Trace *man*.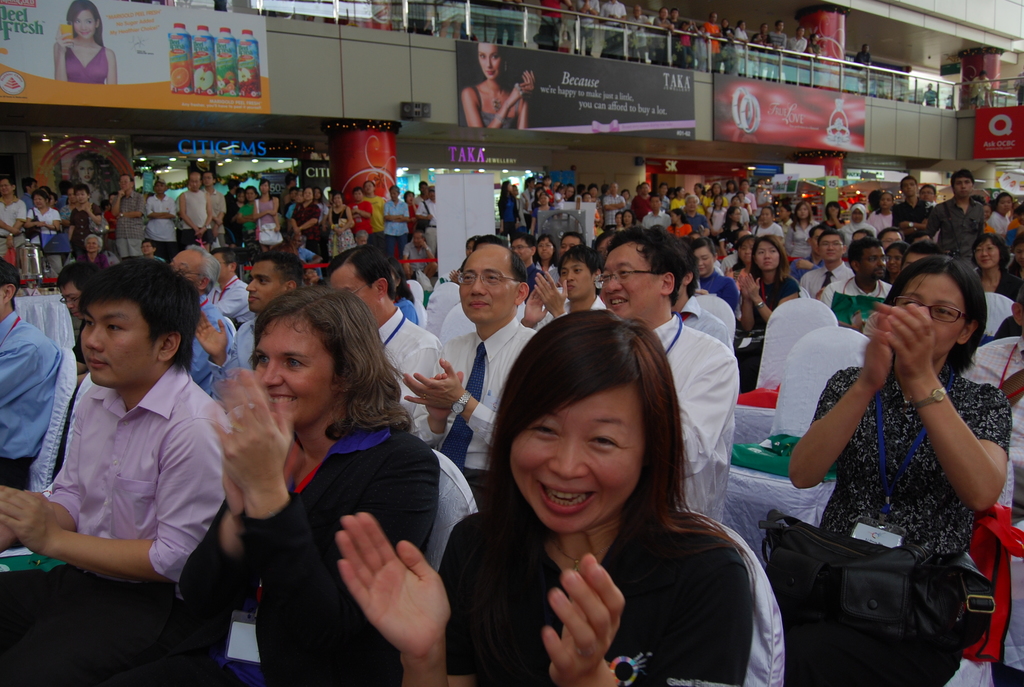
Traced to 845, 43, 871, 93.
